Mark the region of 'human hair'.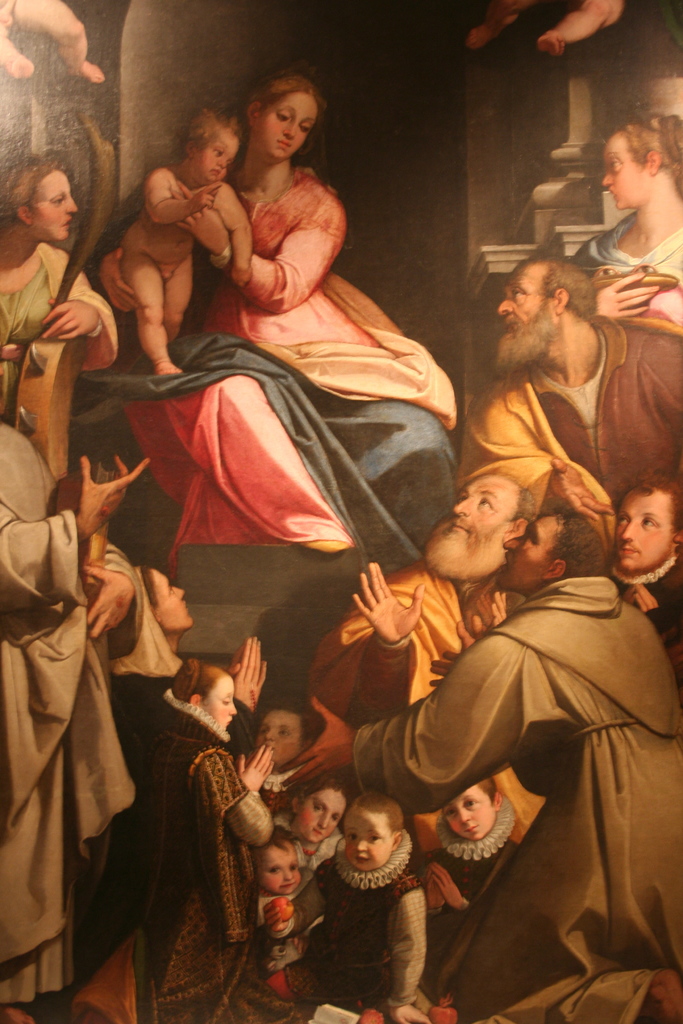
Region: <box>170,655,229,709</box>.
